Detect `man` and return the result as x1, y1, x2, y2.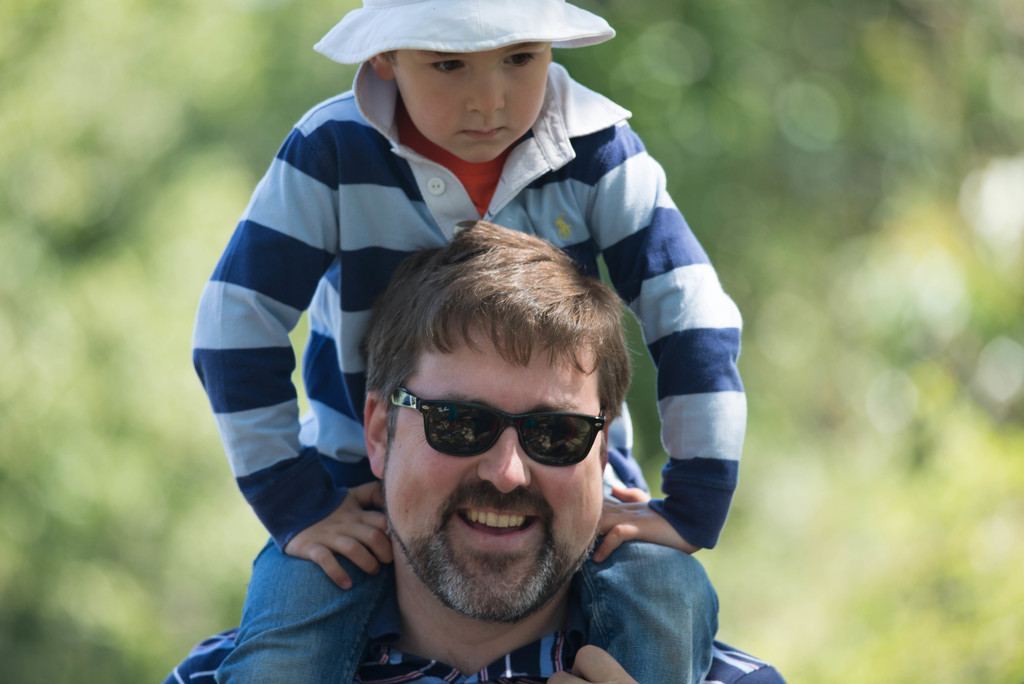
157, 218, 787, 683.
